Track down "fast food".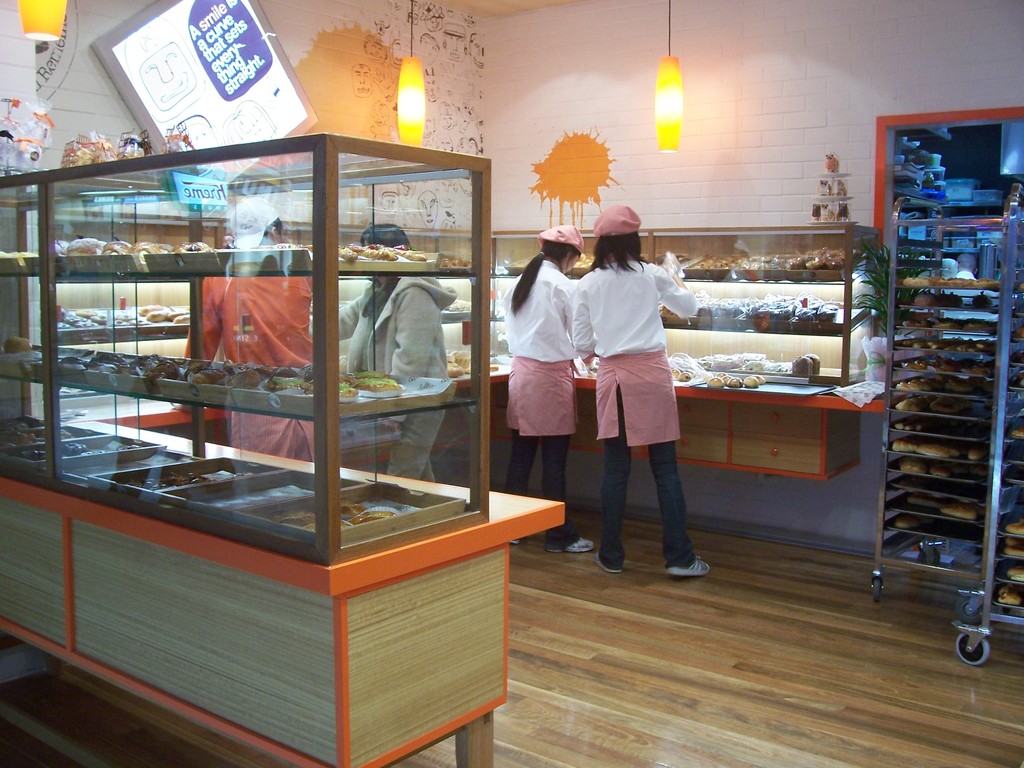
Tracked to left=102, top=241, right=134, bottom=260.
